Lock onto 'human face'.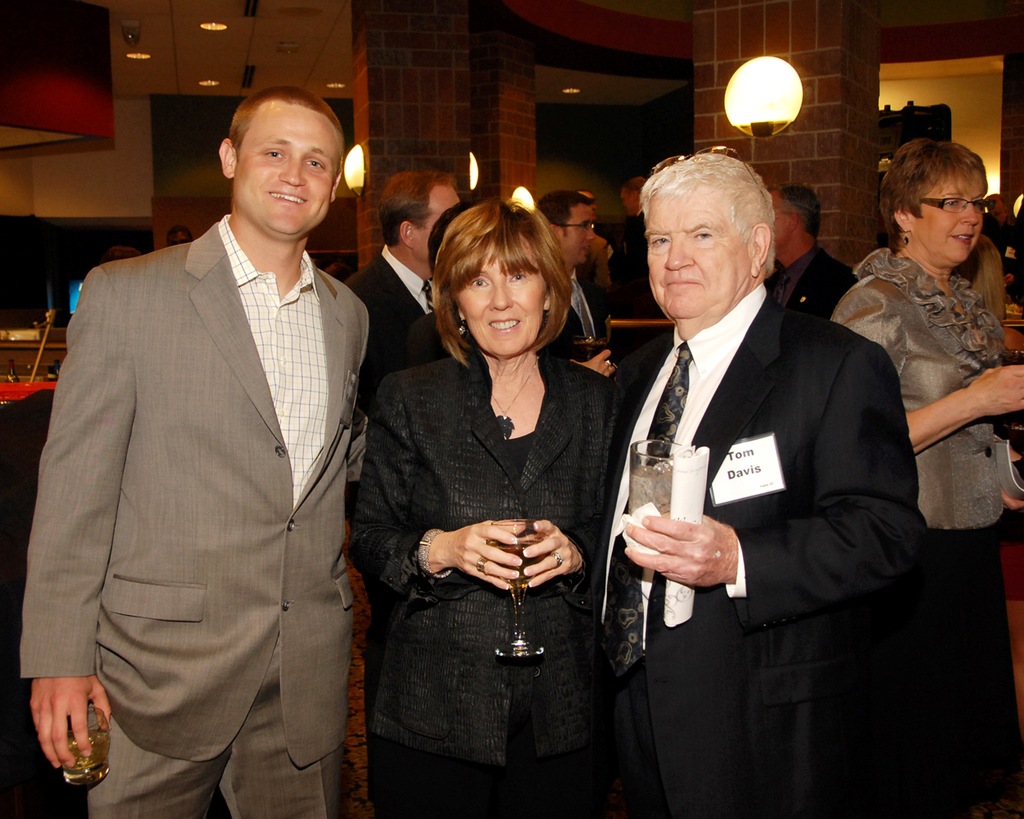
Locked: crop(455, 252, 546, 360).
